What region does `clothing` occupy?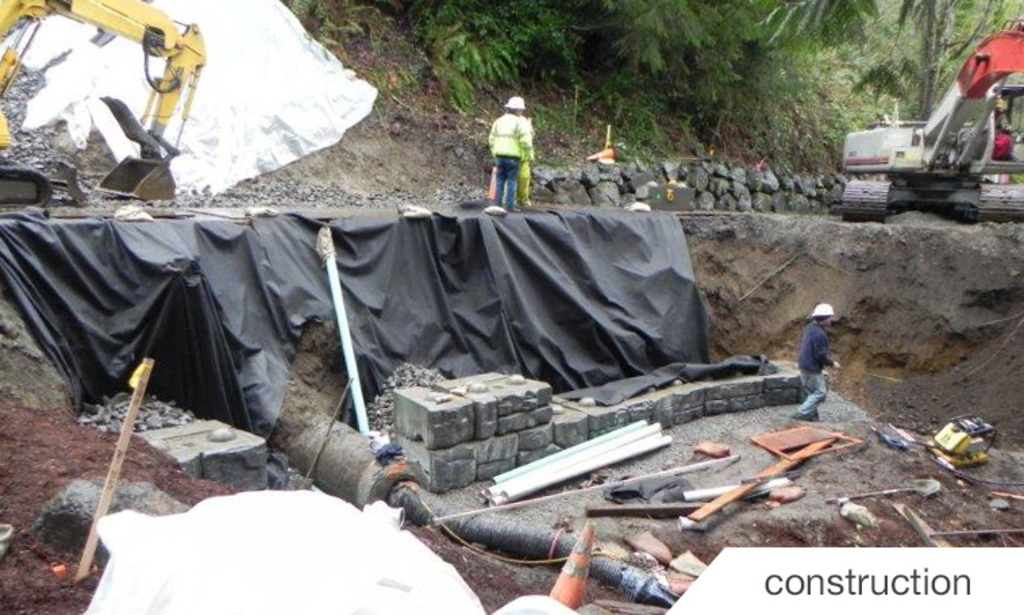
bbox=(800, 323, 843, 418).
